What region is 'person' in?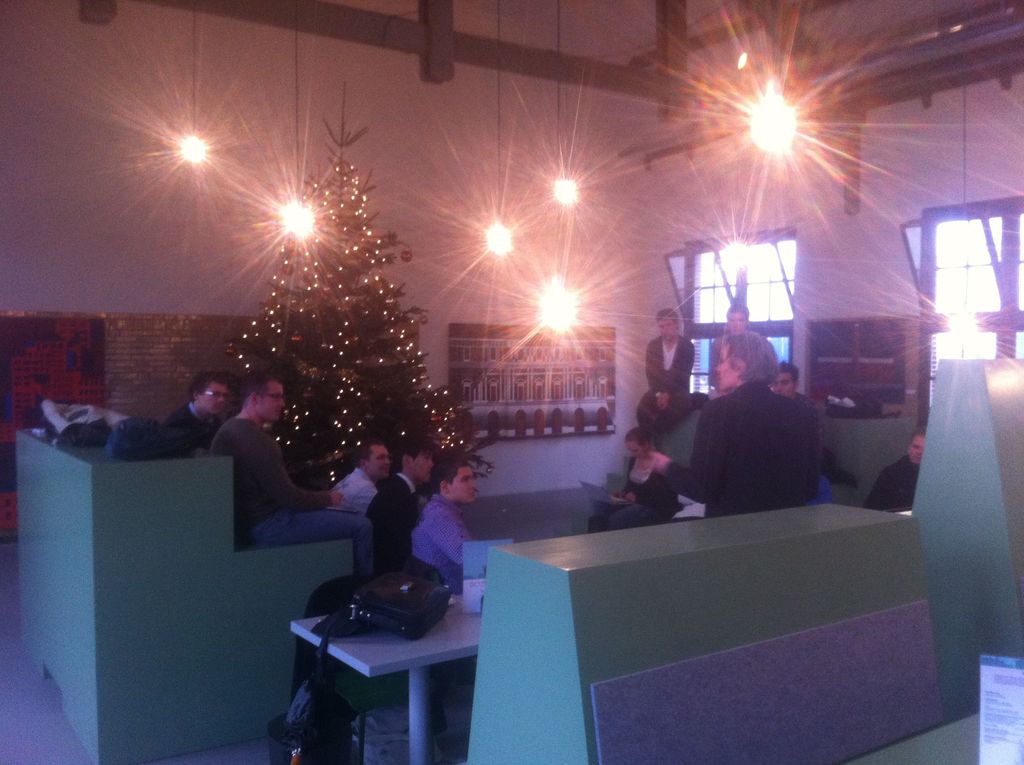
detection(772, 366, 817, 454).
